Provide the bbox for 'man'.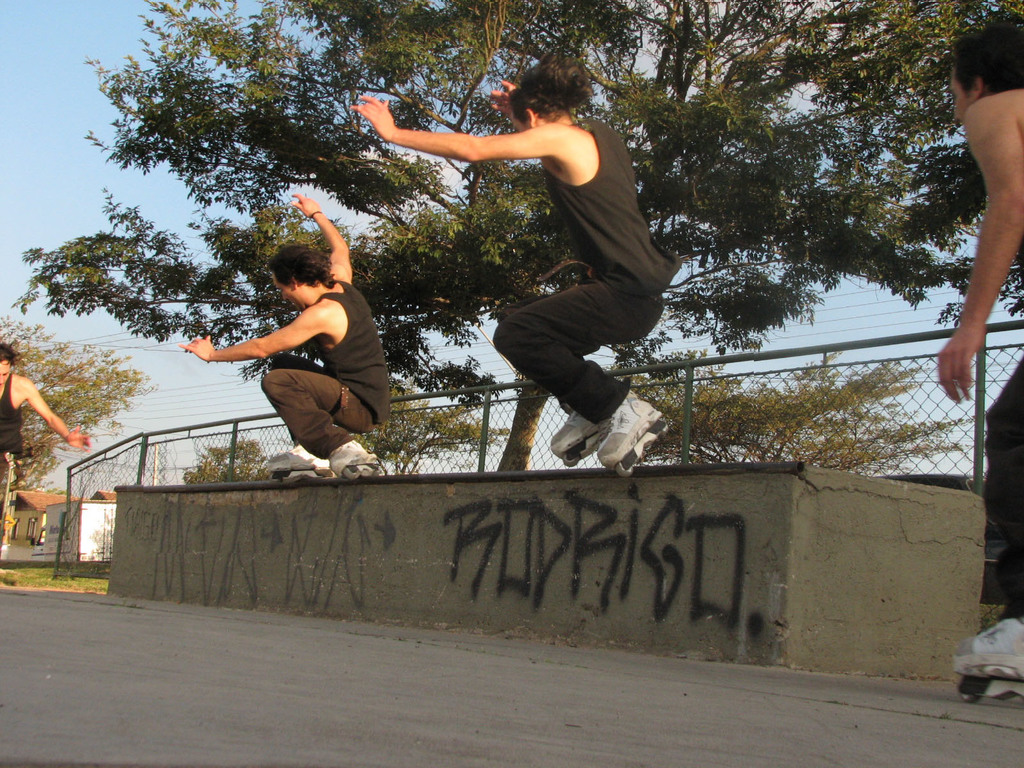
box=[402, 87, 709, 480].
